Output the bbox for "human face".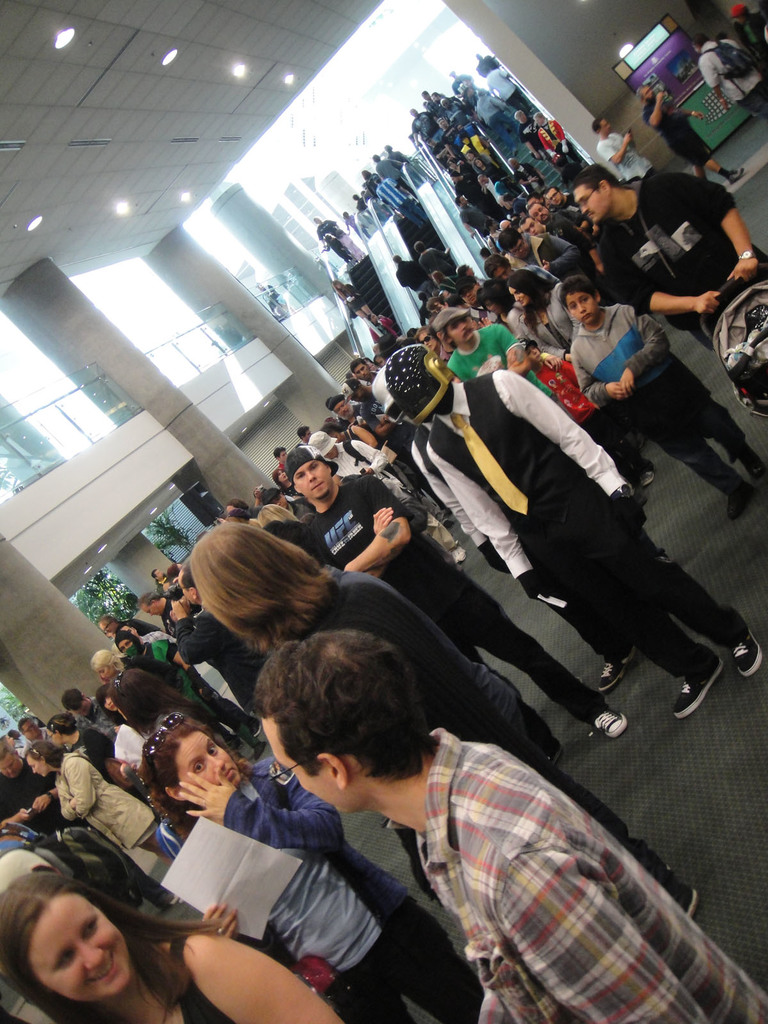
left=418, top=330, right=434, bottom=348.
